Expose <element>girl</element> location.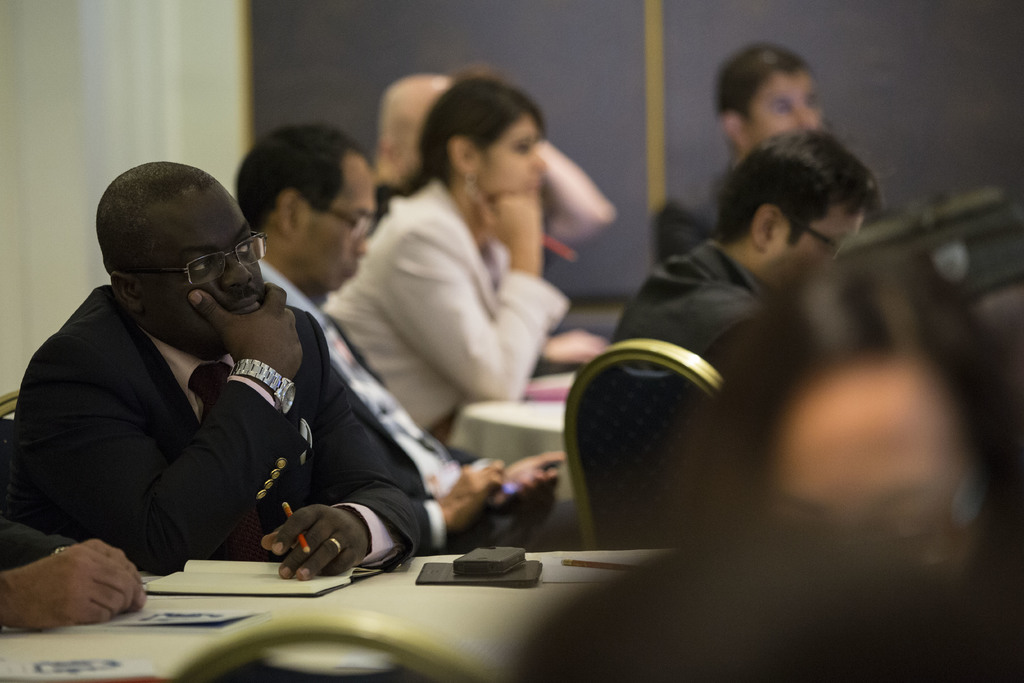
Exposed at <region>318, 72, 612, 468</region>.
